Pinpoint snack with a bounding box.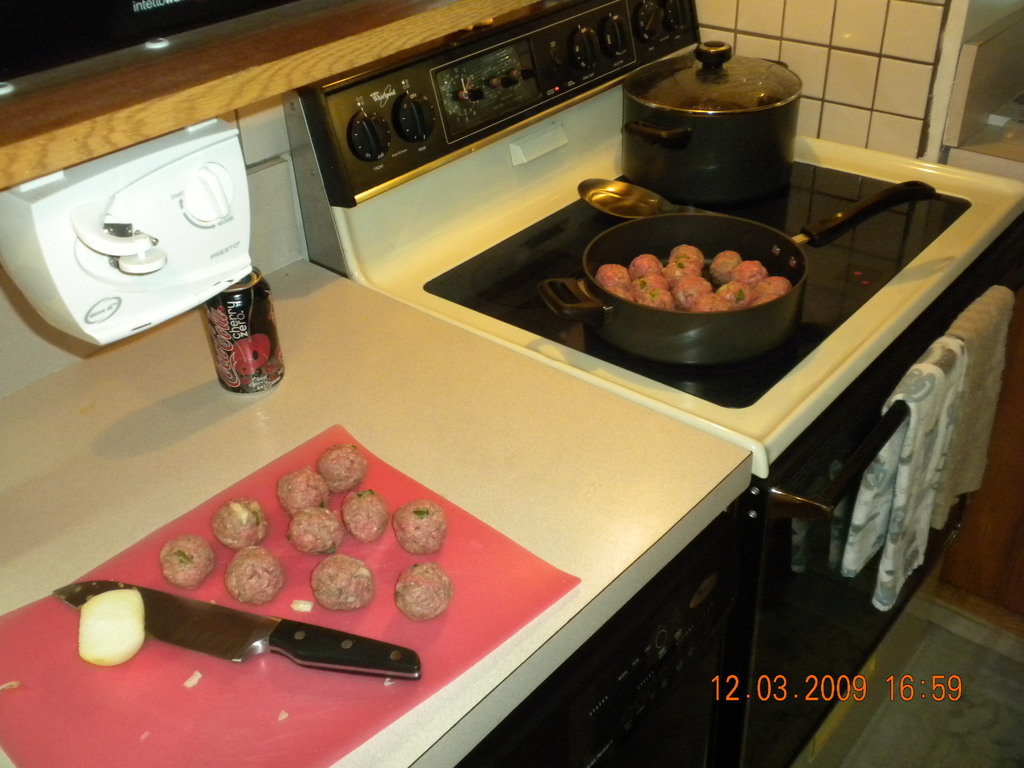
312,554,376,612.
